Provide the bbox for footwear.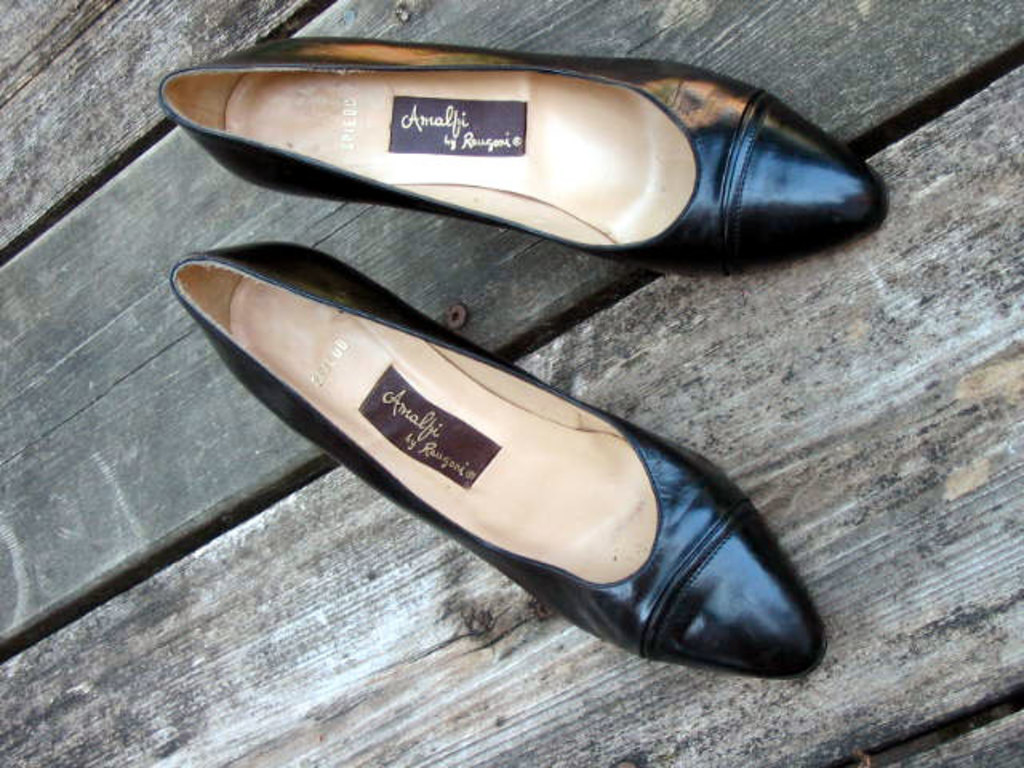
bbox(166, 240, 827, 685).
